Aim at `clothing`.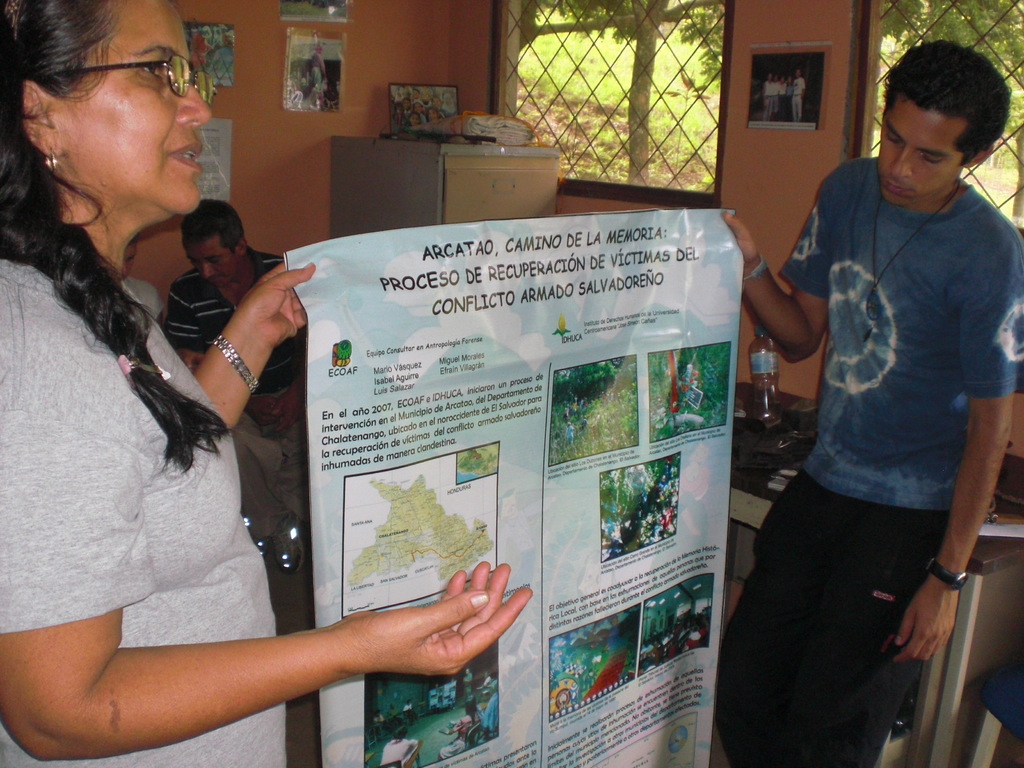
Aimed at <region>402, 703, 417, 719</region>.
